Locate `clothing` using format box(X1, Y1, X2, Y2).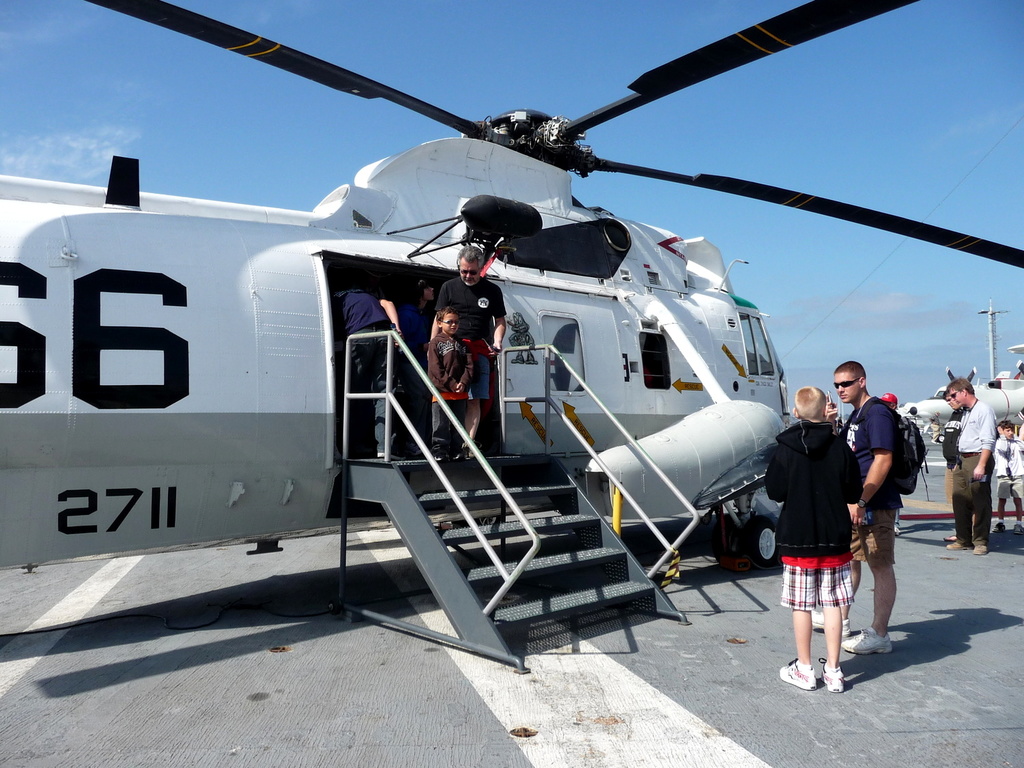
box(439, 272, 494, 394).
